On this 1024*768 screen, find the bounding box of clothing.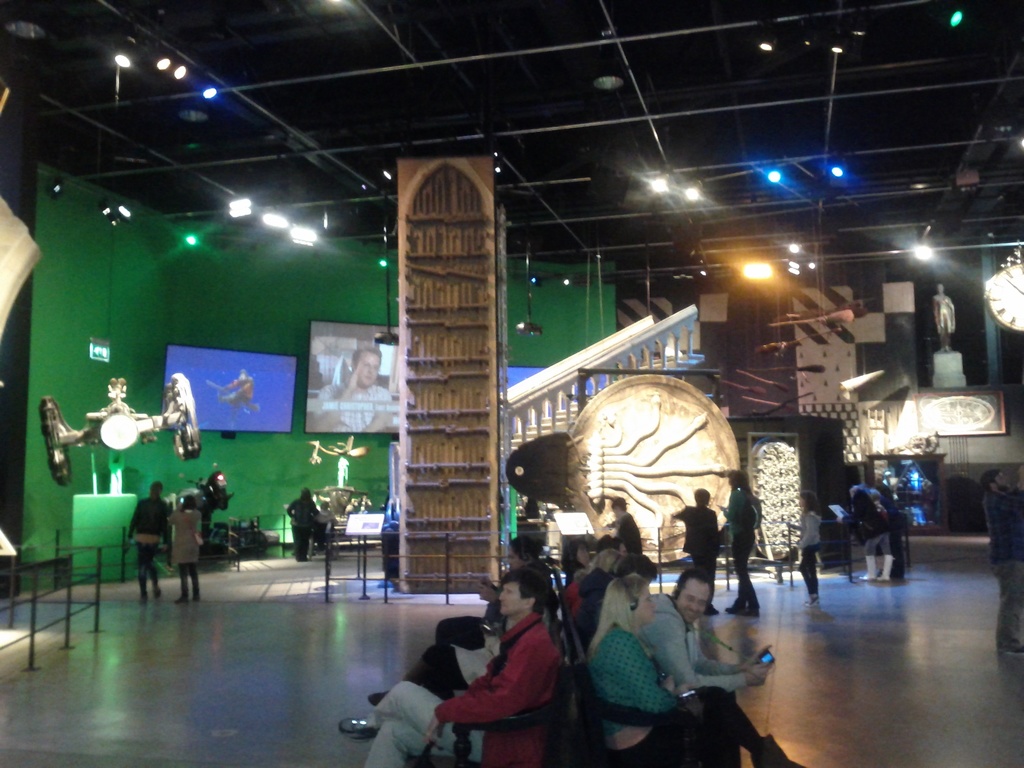
Bounding box: 287,494,320,561.
